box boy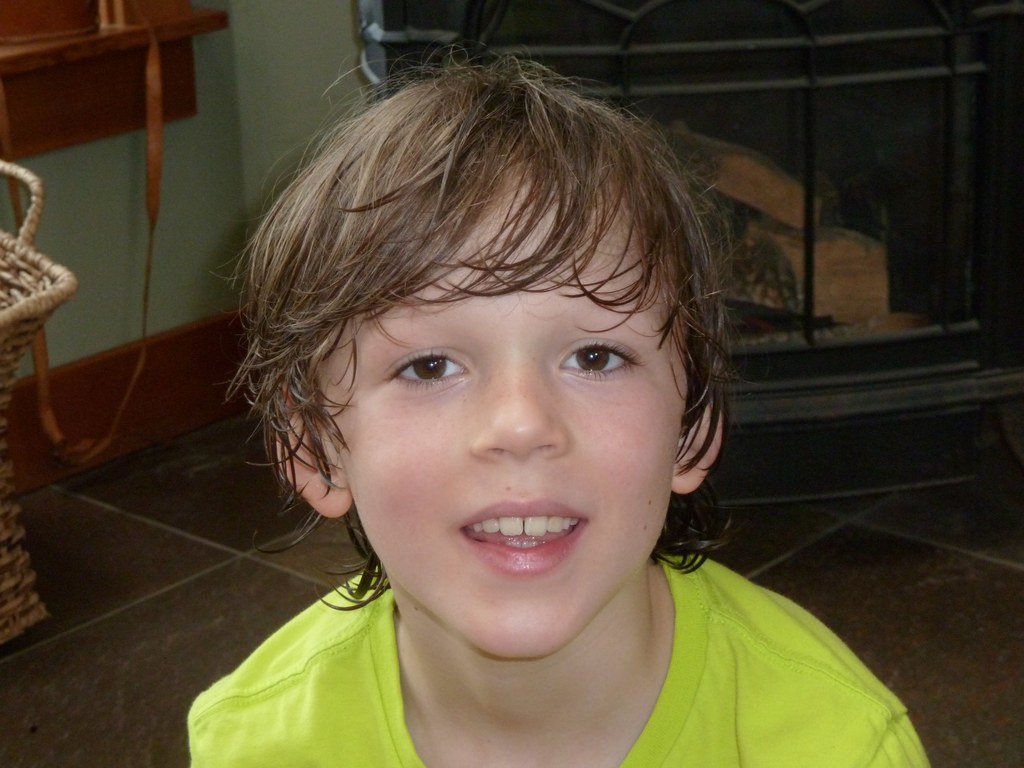
<box>182,40,929,767</box>
